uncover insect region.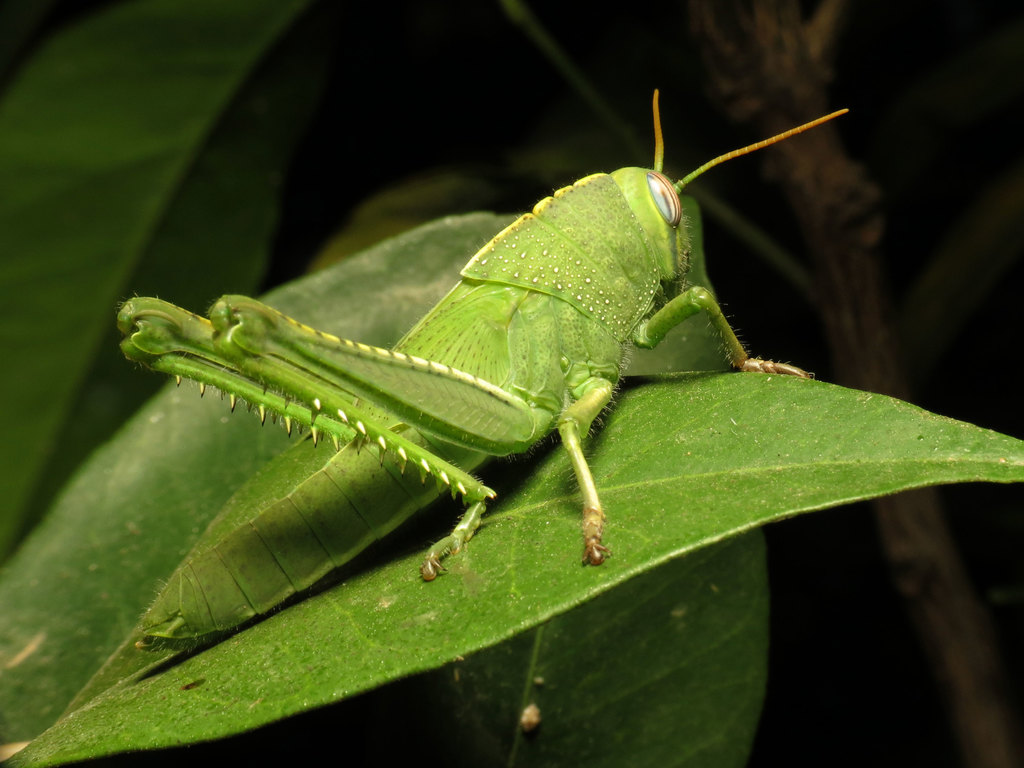
Uncovered: [112, 86, 854, 653].
